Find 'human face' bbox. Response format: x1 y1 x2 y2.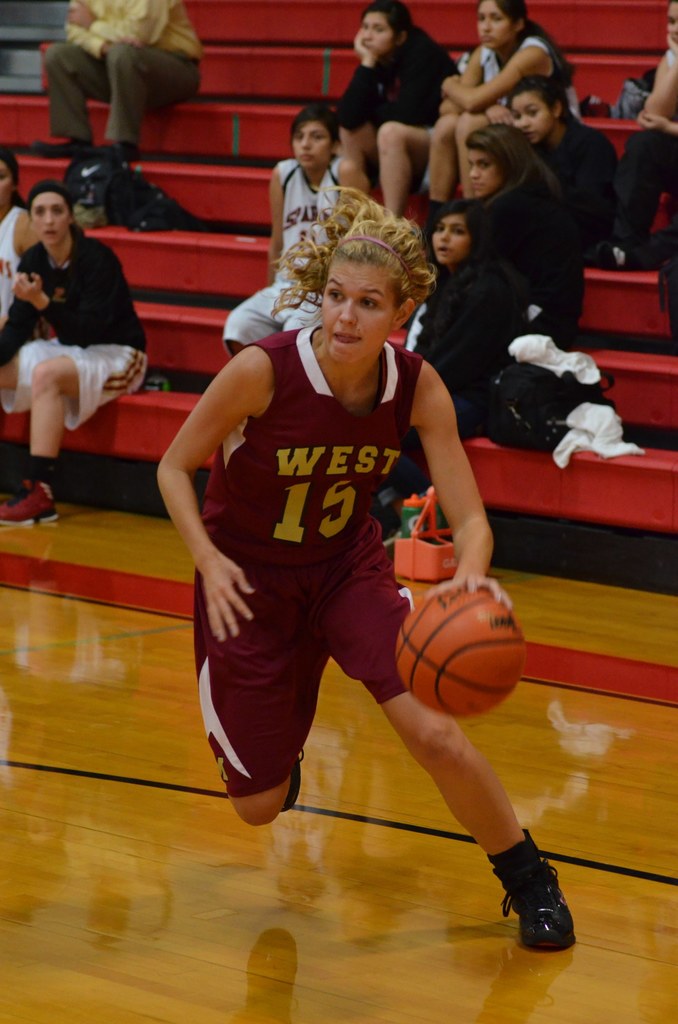
433 214 473 258.
